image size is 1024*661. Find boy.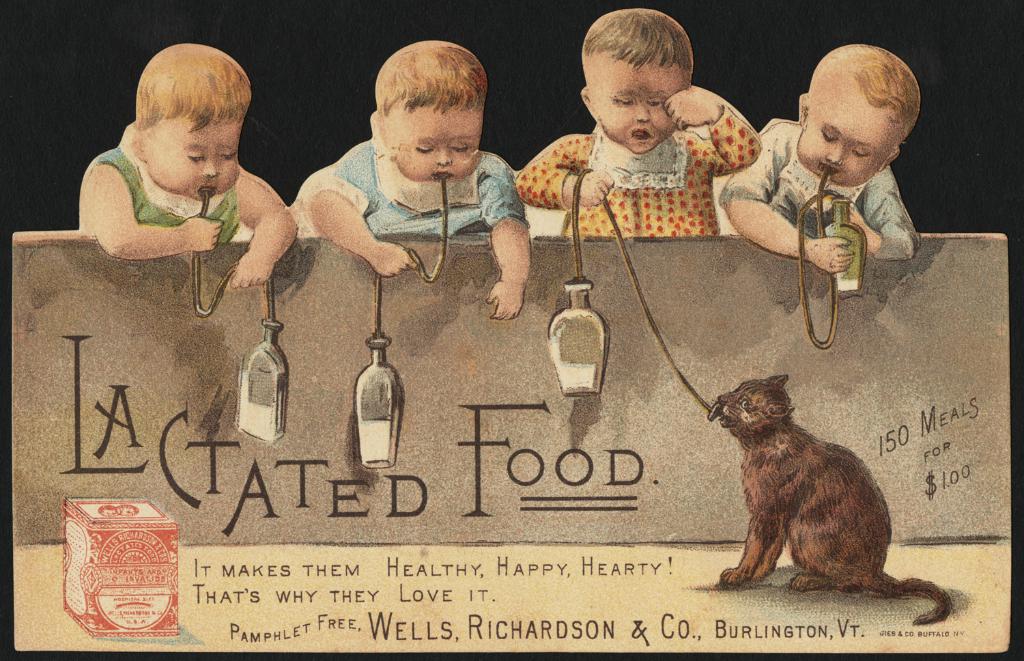
[x1=717, y1=38, x2=922, y2=276].
